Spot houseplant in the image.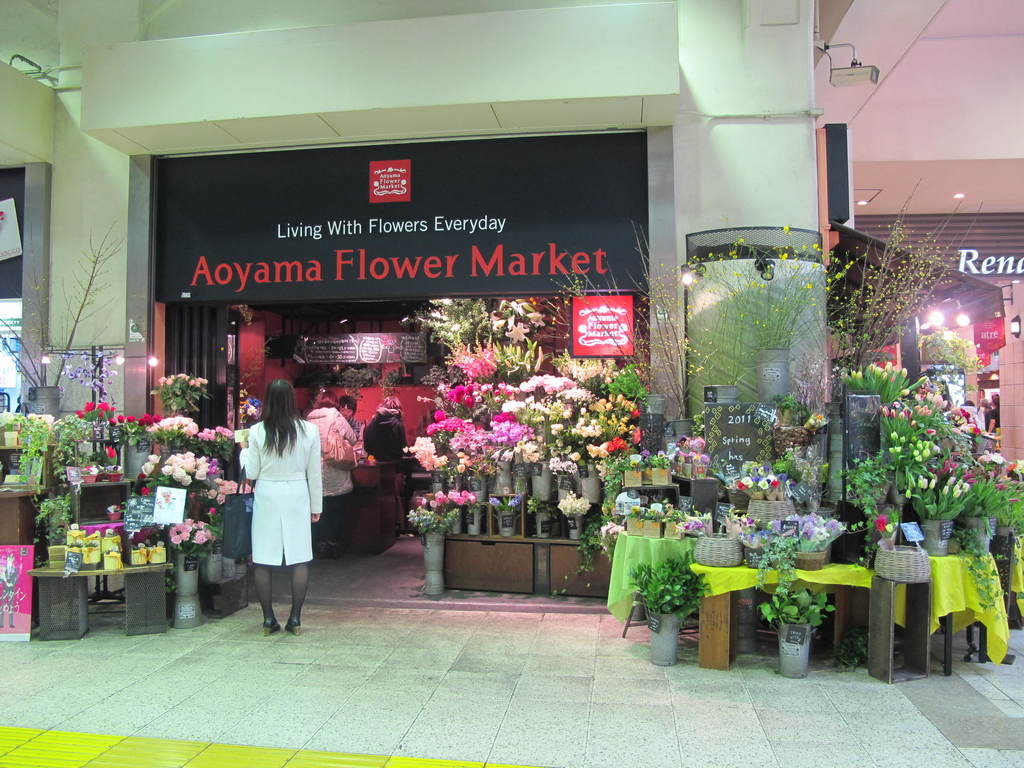
houseplant found at {"left": 103, "top": 504, "right": 129, "bottom": 525}.
